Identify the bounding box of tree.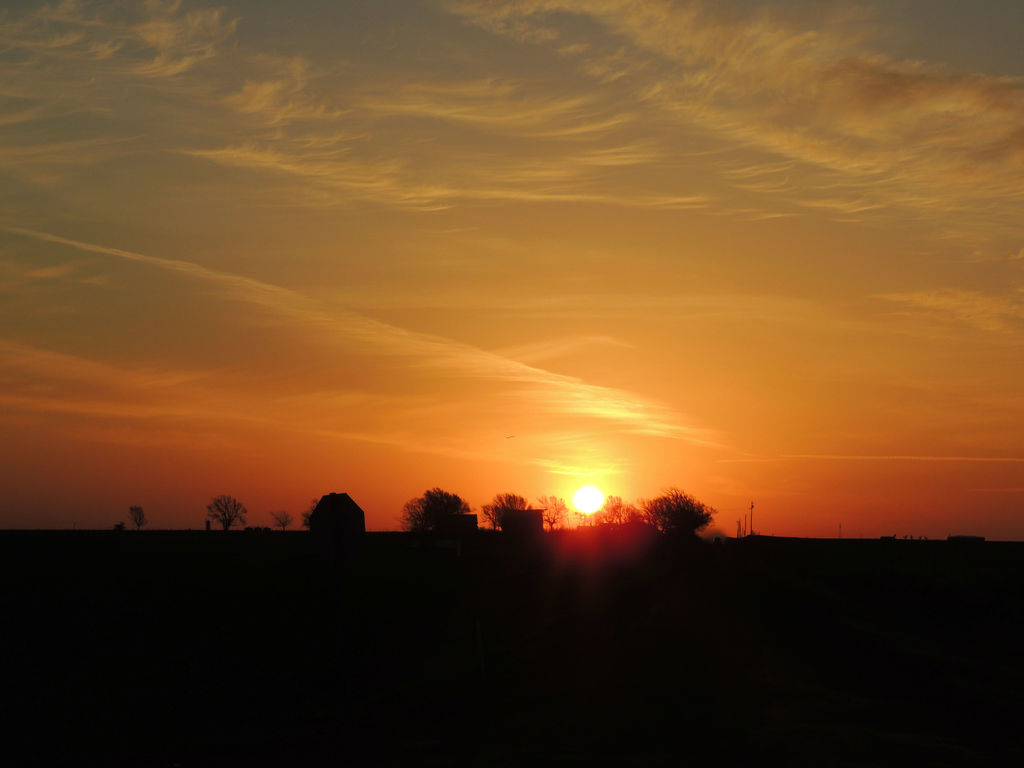
crop(205, 493, 246, 532).
